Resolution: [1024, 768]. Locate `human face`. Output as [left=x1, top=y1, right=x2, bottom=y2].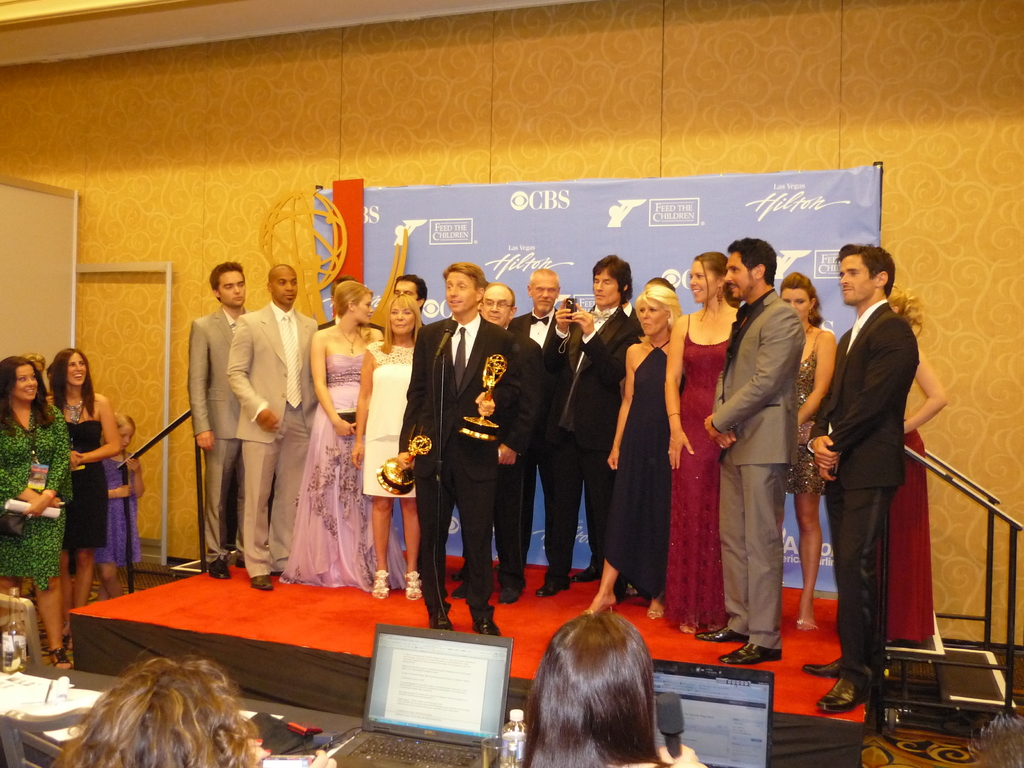
[left=484, top=287, right=511, bottom=327].
